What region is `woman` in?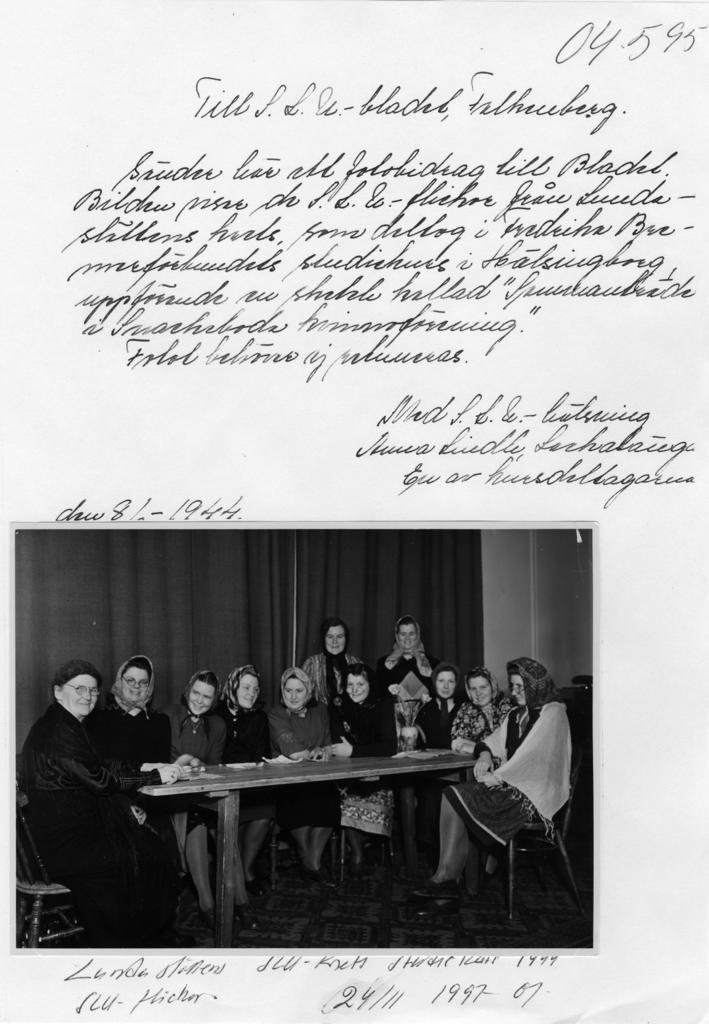
left=151, top=672, right=252, bottom=924.
